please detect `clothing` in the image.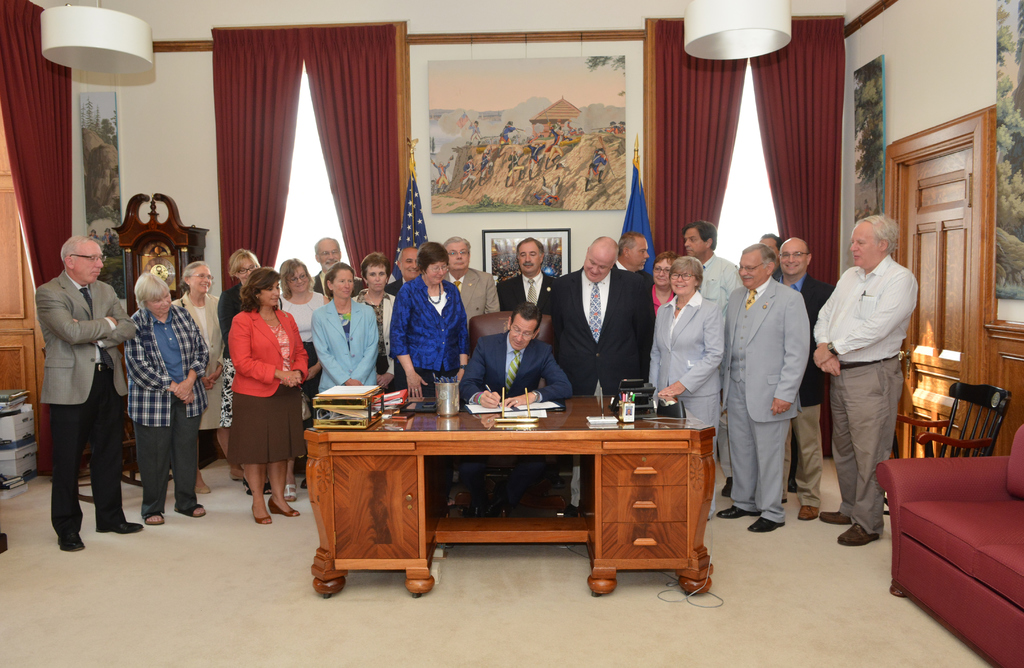
locate(464, 326, 583, 401).
